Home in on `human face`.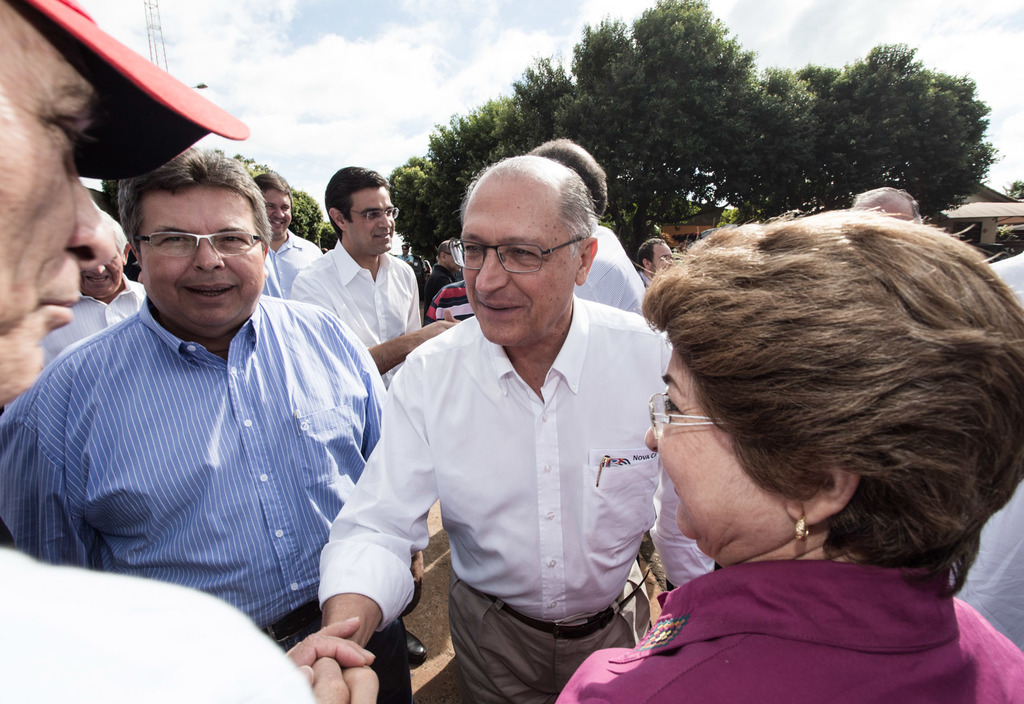
Homed in at left=138, top=181, right=264, bottom=327.
